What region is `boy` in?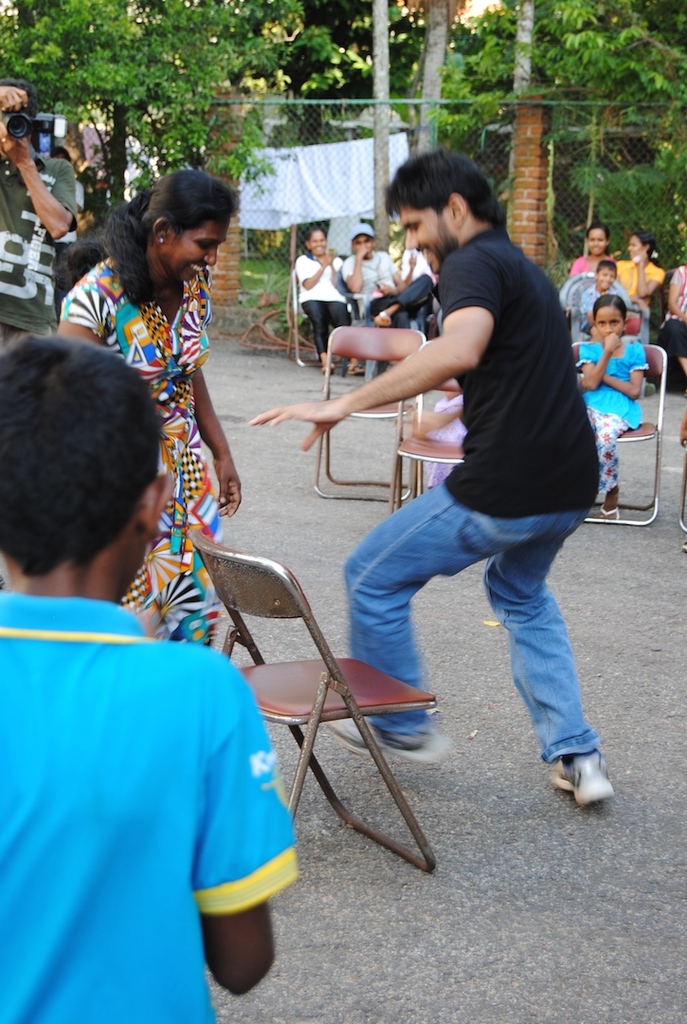
<bbox>579, 260, 621, 331</bbox>.
